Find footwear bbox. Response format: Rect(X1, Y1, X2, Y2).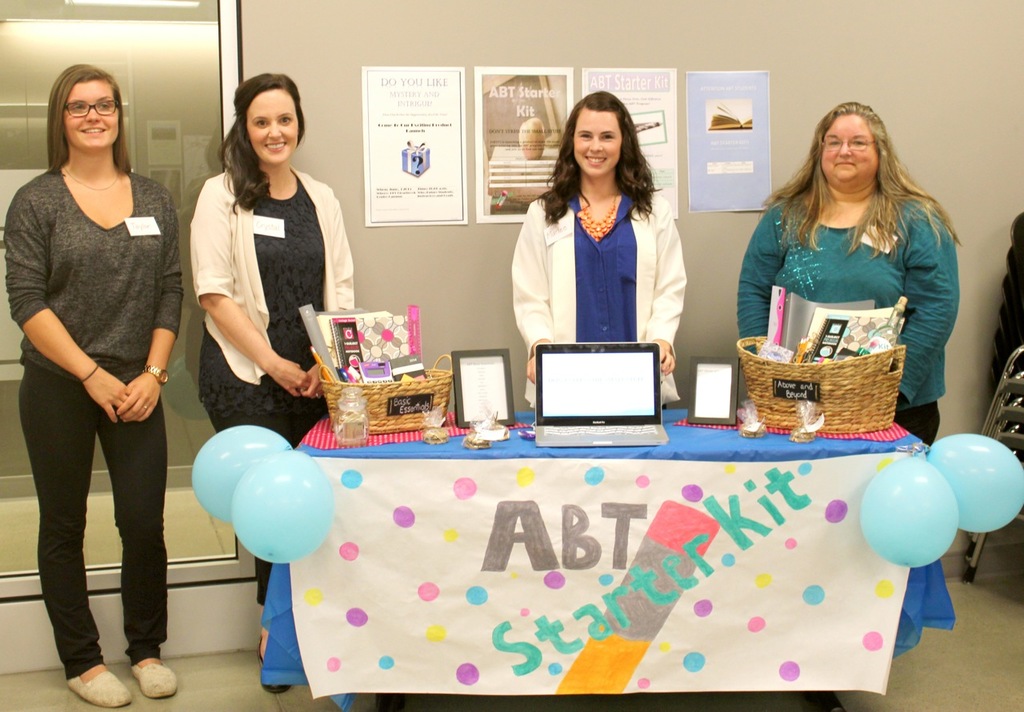
Rect(257, 633, 292, 694).
